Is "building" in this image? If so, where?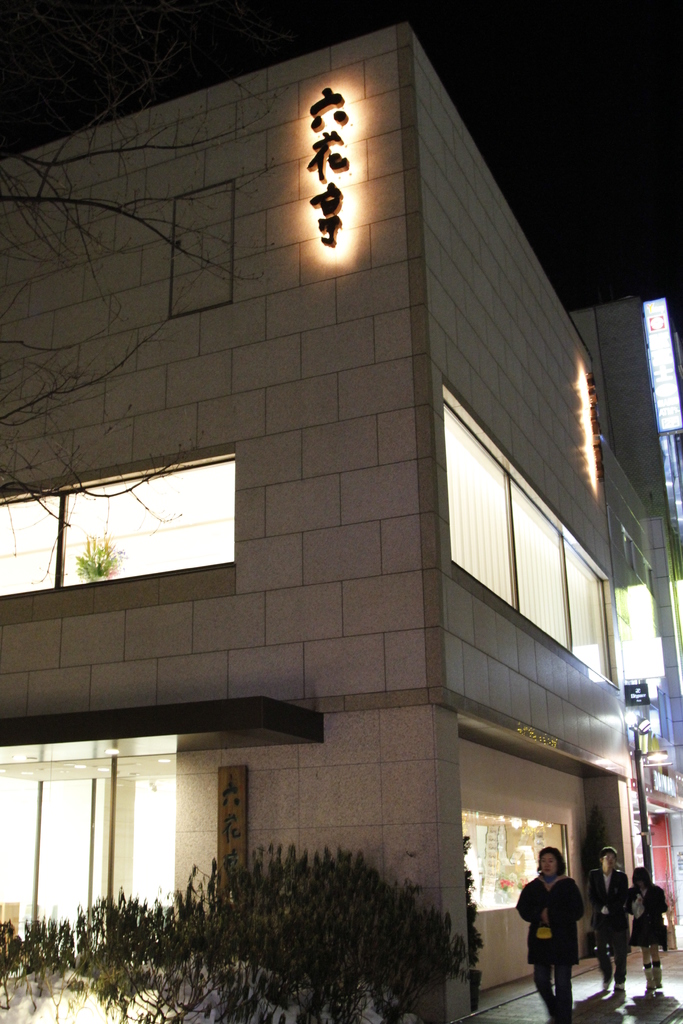
Yes, at (598,435,668,941).
